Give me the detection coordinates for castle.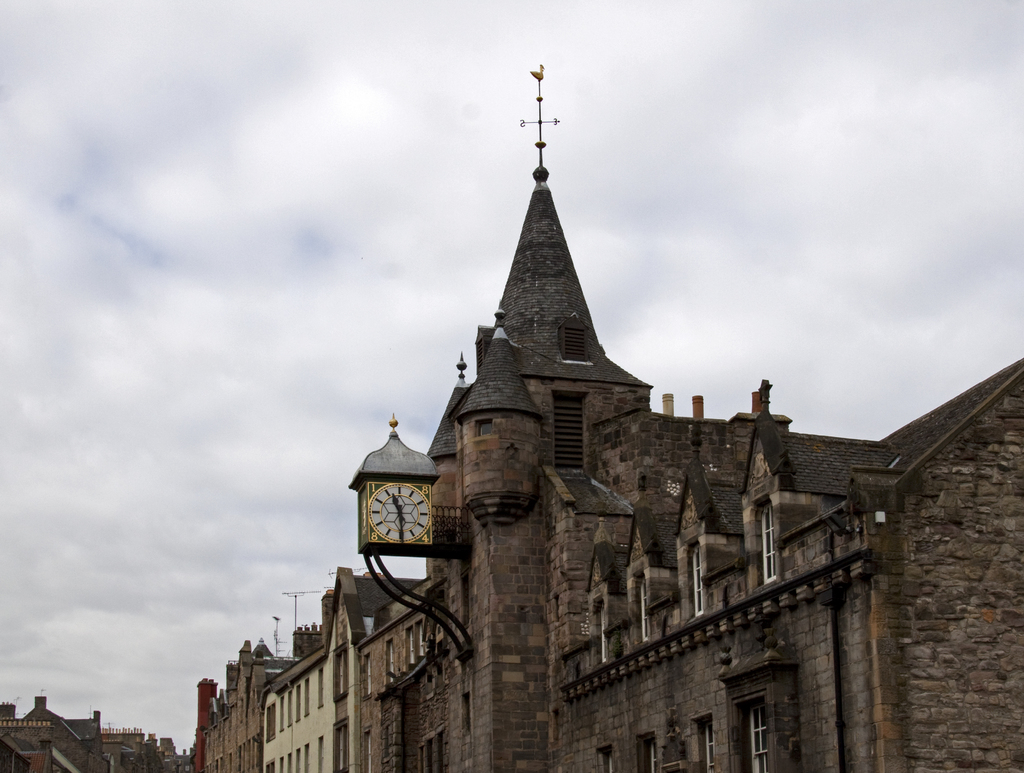
select_region(356, 61, 1023, 772).
